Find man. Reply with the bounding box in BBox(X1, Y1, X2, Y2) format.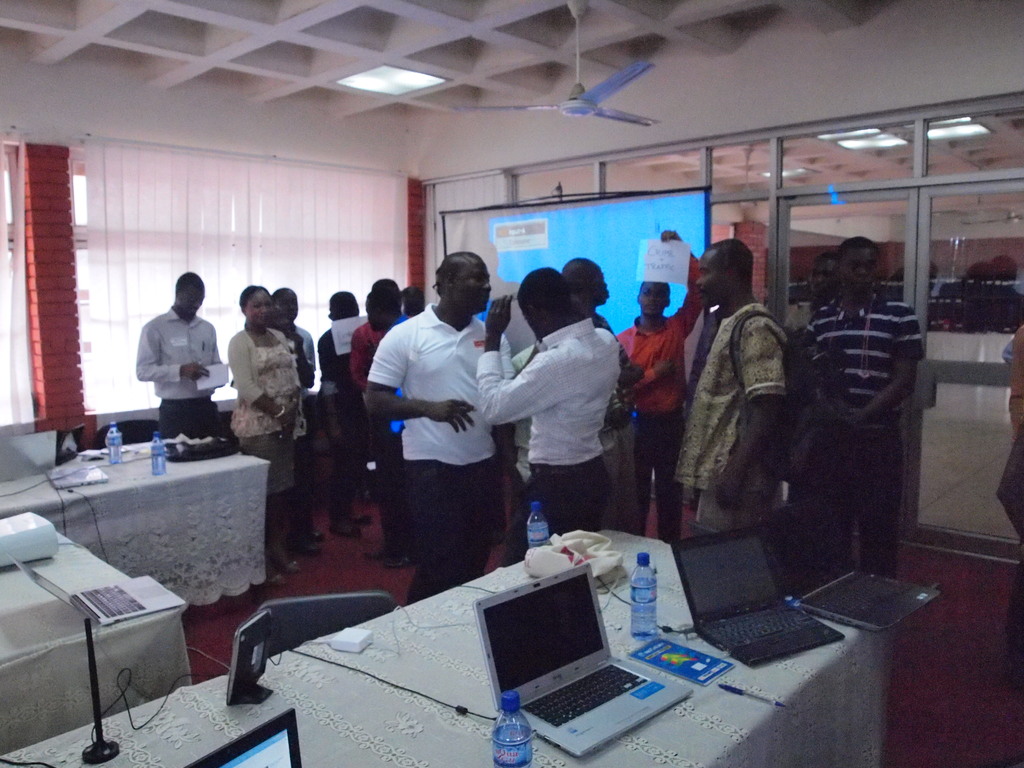
BBox(543, 255, 643, 545).
